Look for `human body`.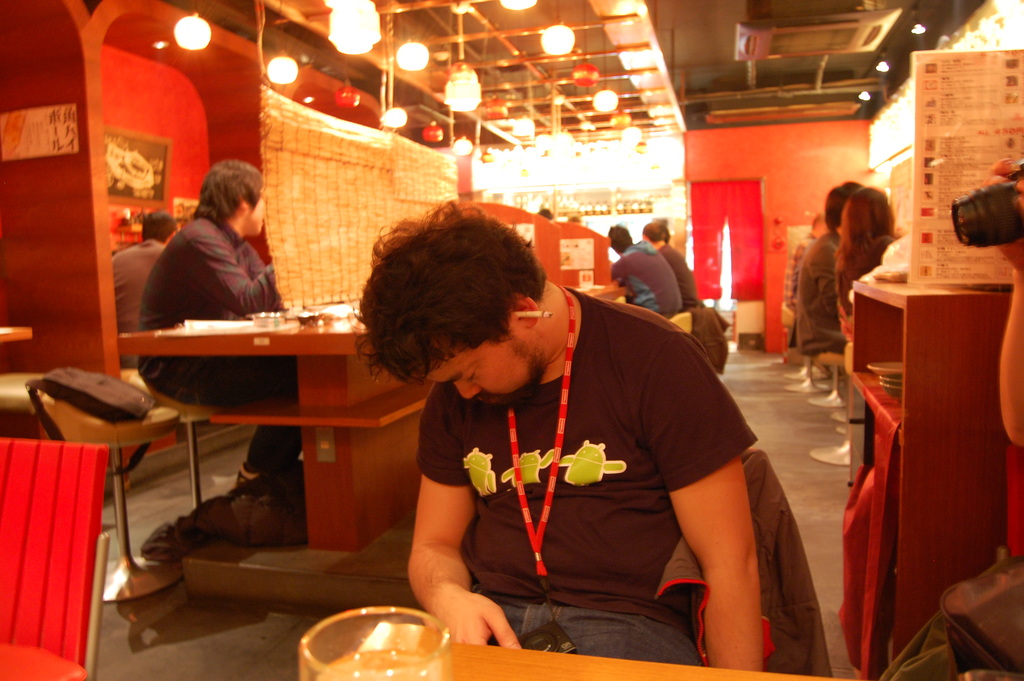
Found: select_region(652, 245, 701, 308).
